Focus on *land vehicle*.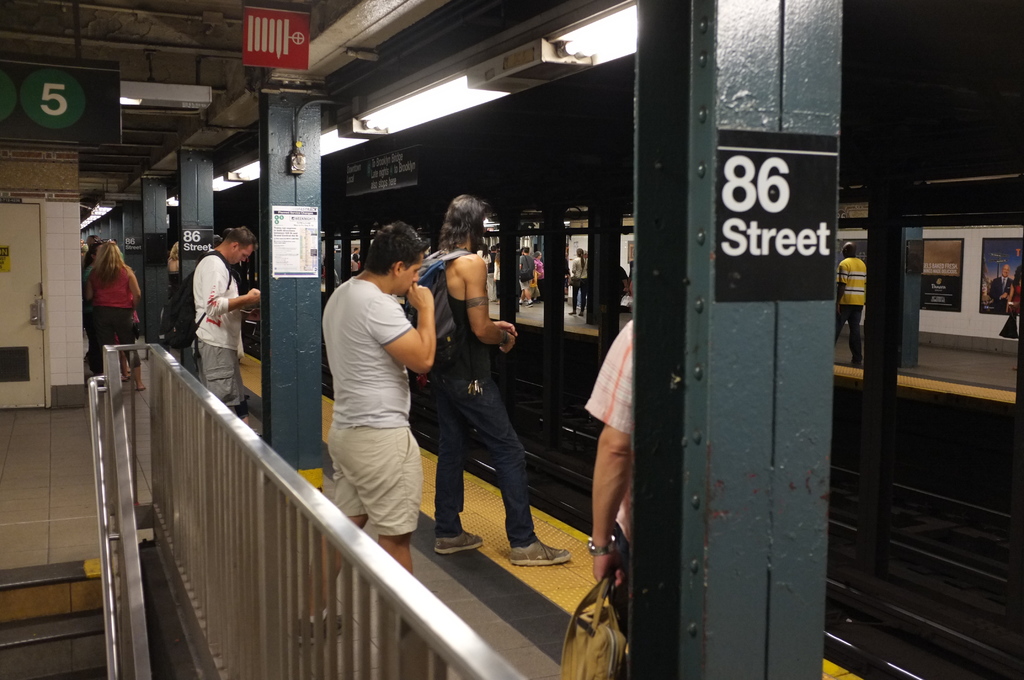
Focused at x1=161 y1=0 x2=1021 y2=674.
